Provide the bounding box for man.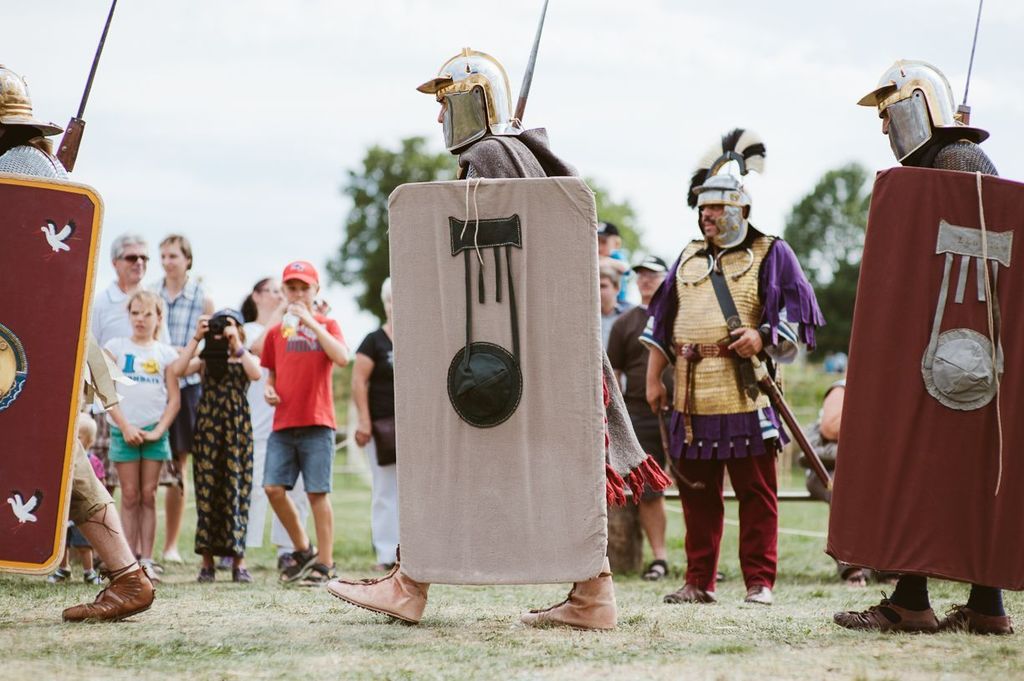
[x1=837, y1=57, x2=1009, y2=678].
